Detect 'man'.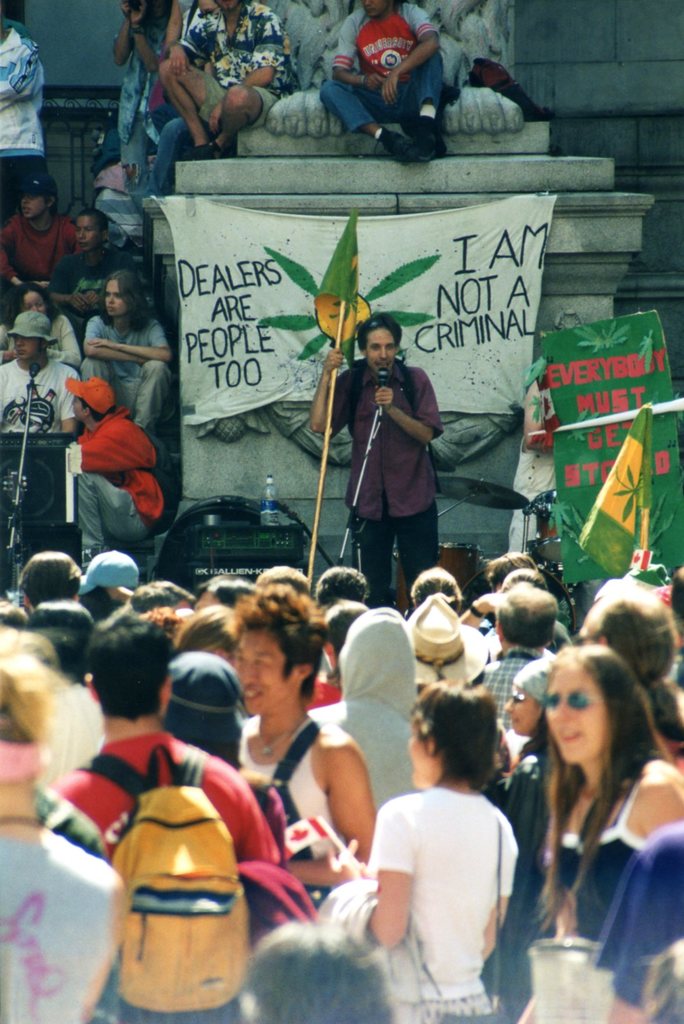
Detected at left=319, top=302, right=458, bottom=599.
